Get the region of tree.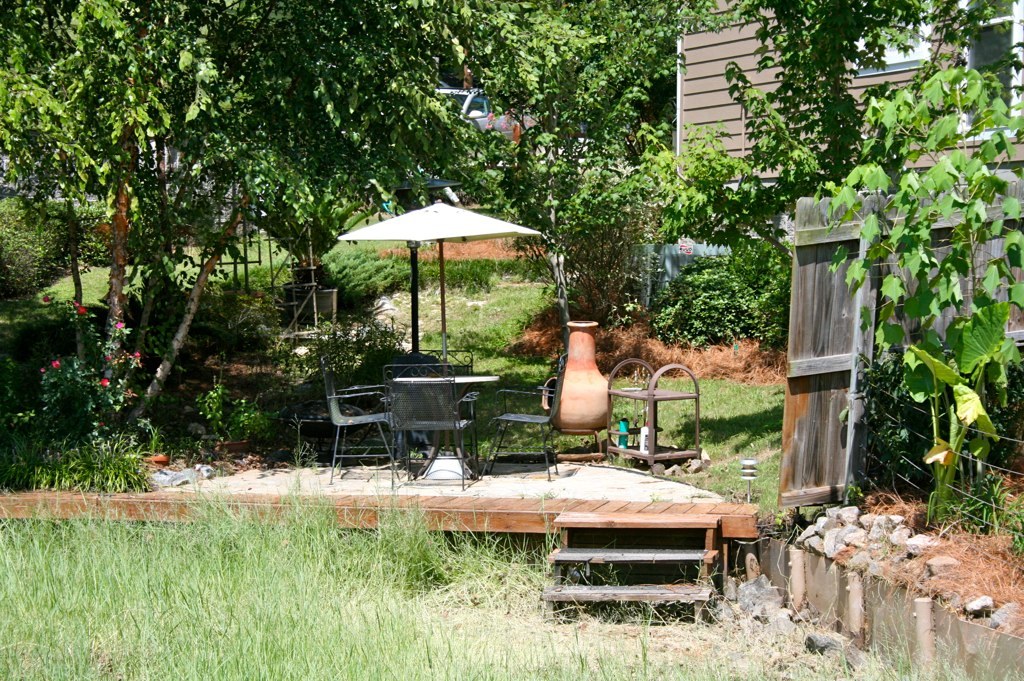
l=205, t=0, r=468, b=285.
